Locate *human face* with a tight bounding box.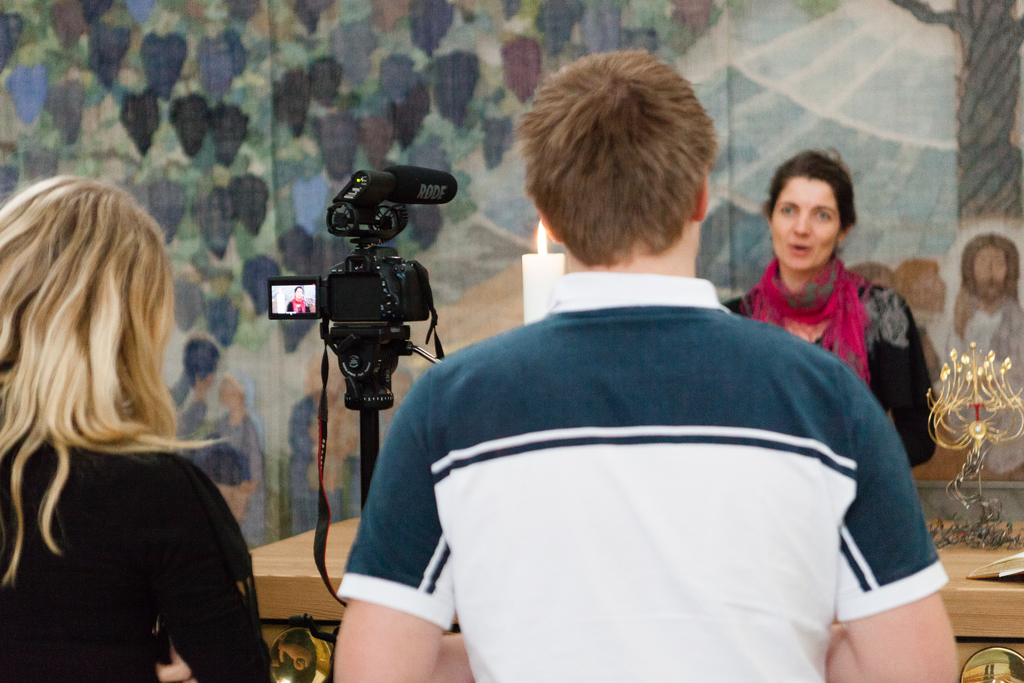
region(323, 124, 359, 172).
